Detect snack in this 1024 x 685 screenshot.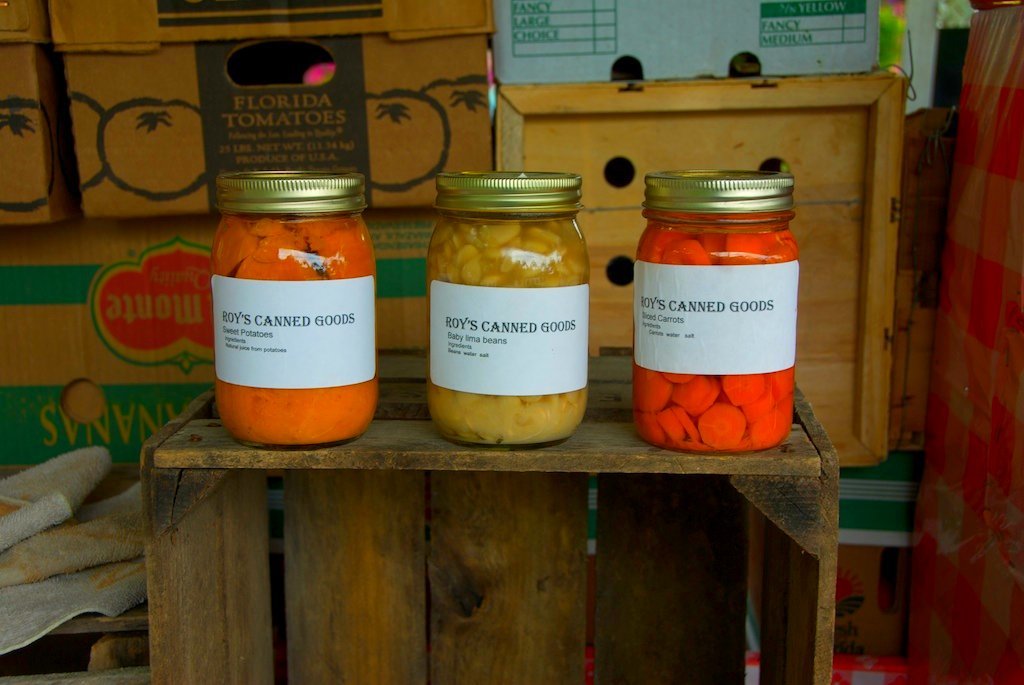
Detection: (left=215, top=230, right=374, bottom=451).
